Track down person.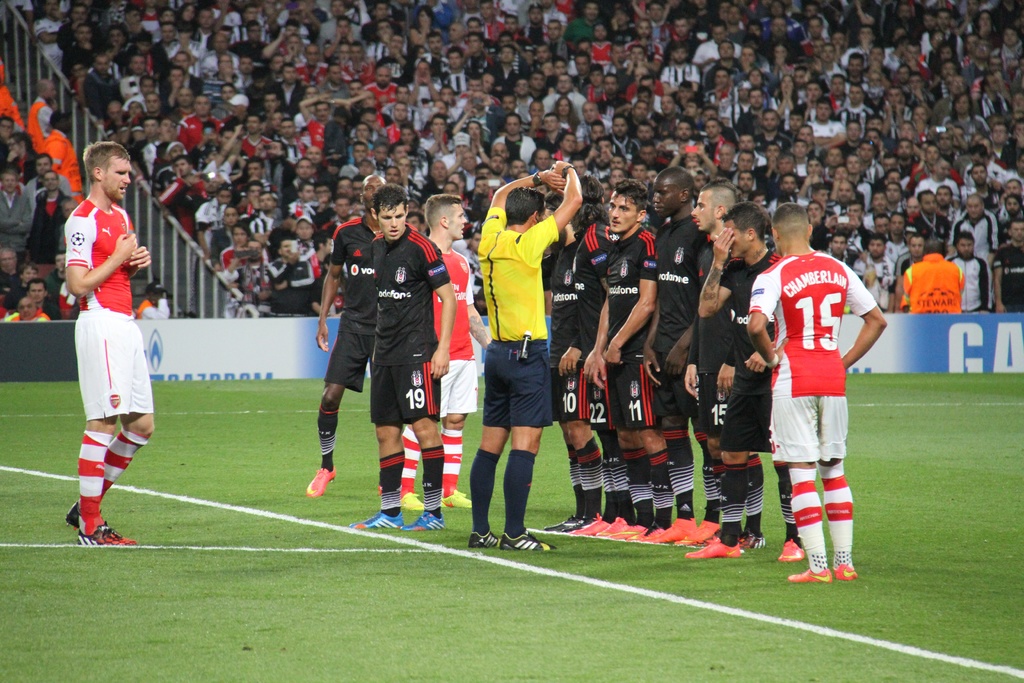
Tracked to 477,158,583,548.
